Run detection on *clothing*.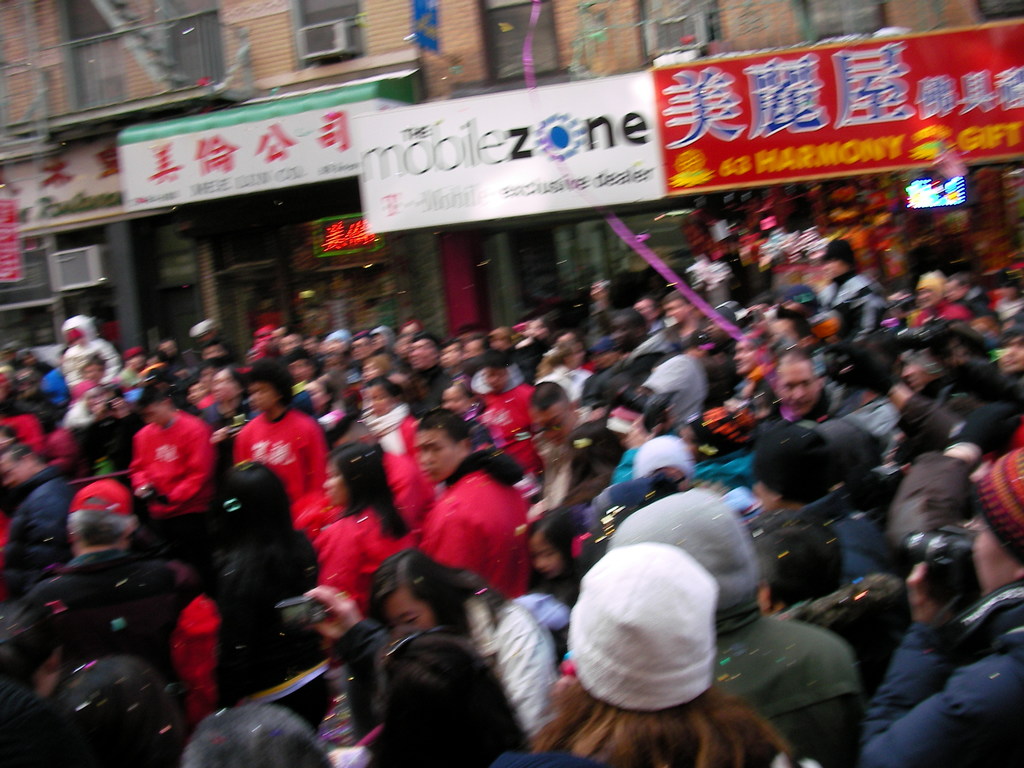
Result: Rect(60, 312, 120, 392).
